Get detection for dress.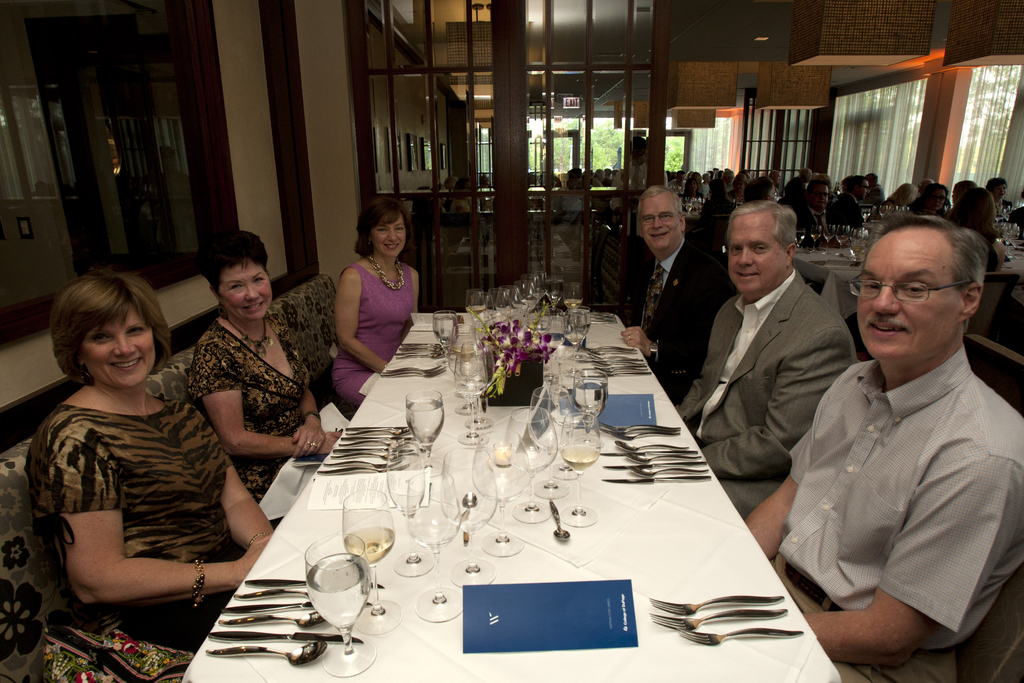
Detection: x1=184 y1=311 x2=312 y2=532.
